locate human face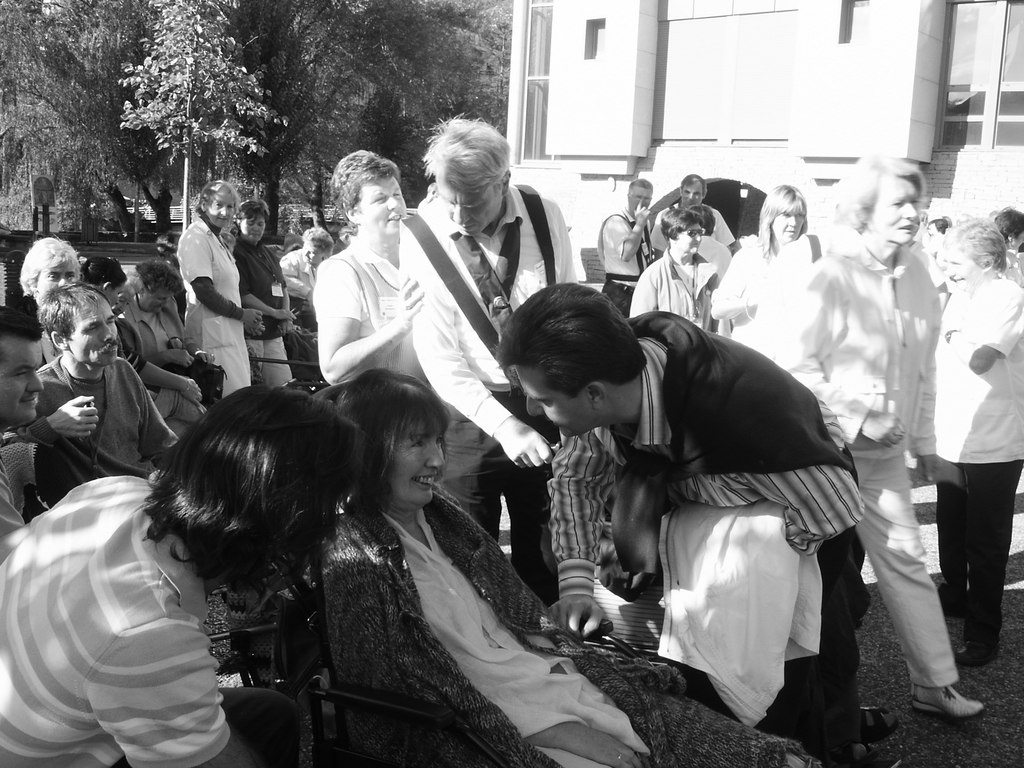
871:179:916:239
